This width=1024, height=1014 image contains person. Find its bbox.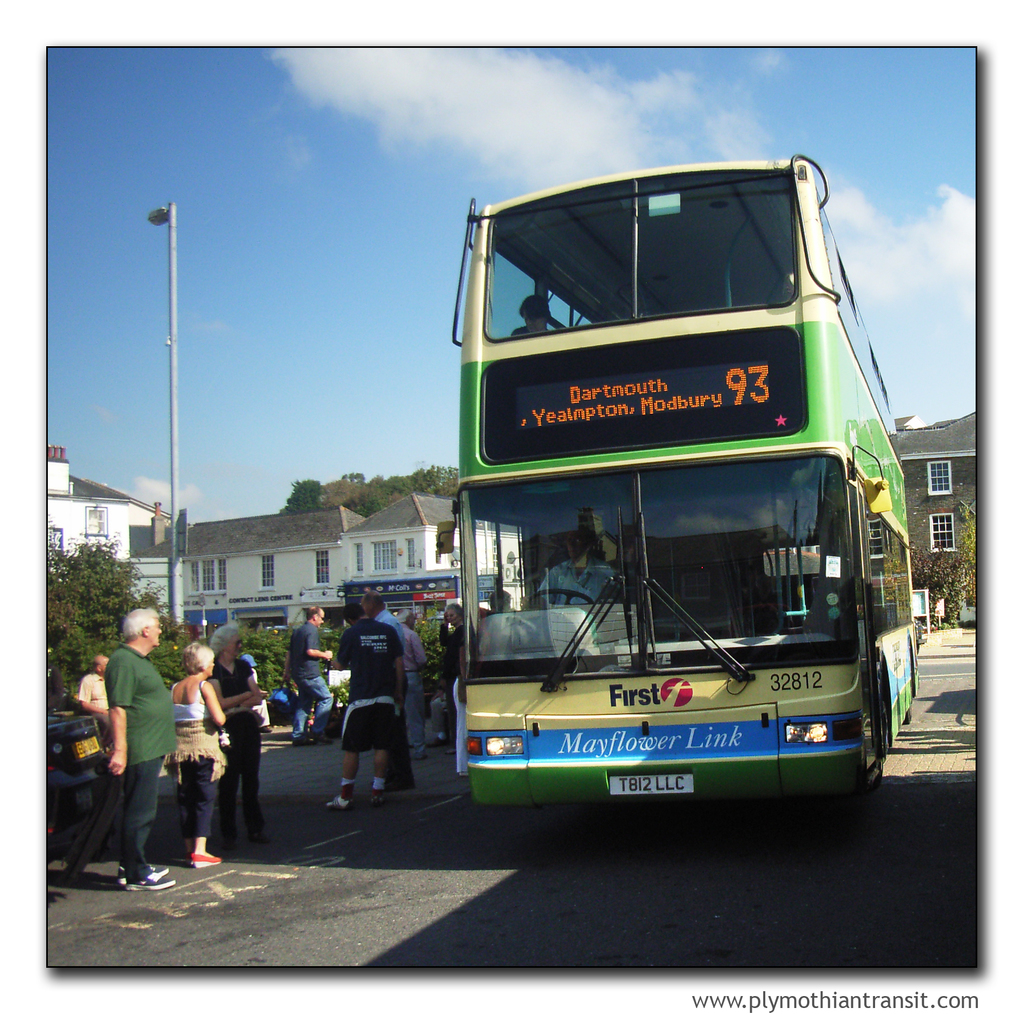
left=75, top=595, right=182, bottom=894.
